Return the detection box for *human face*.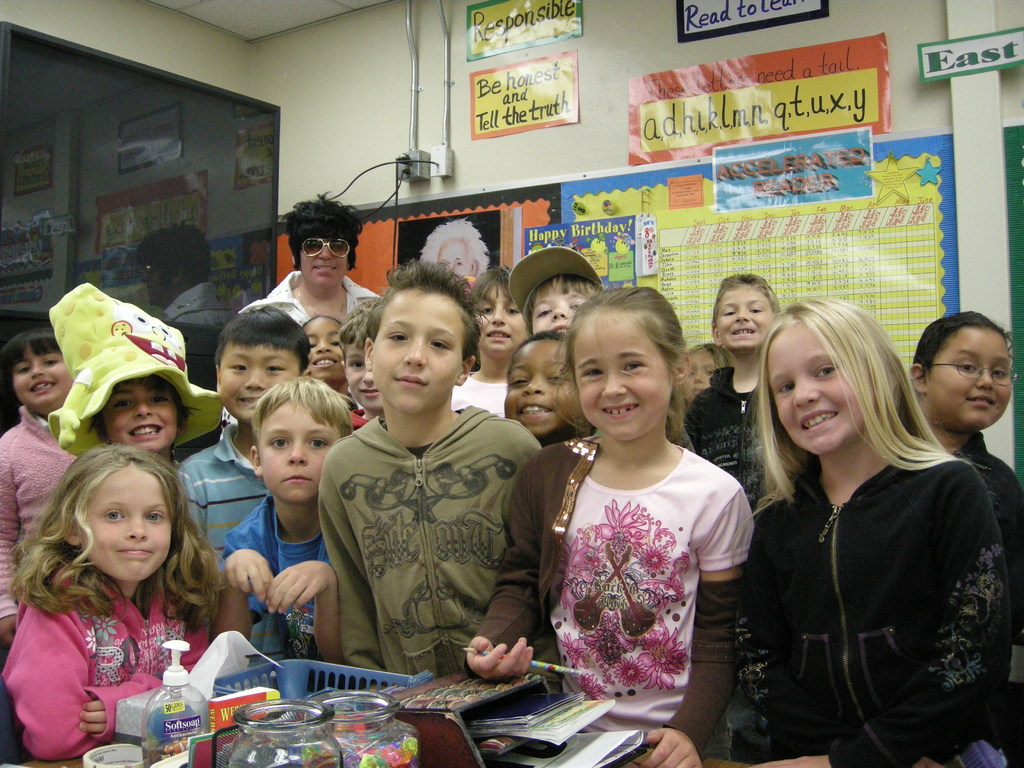
l=713, t=286, r=776, b=347.
